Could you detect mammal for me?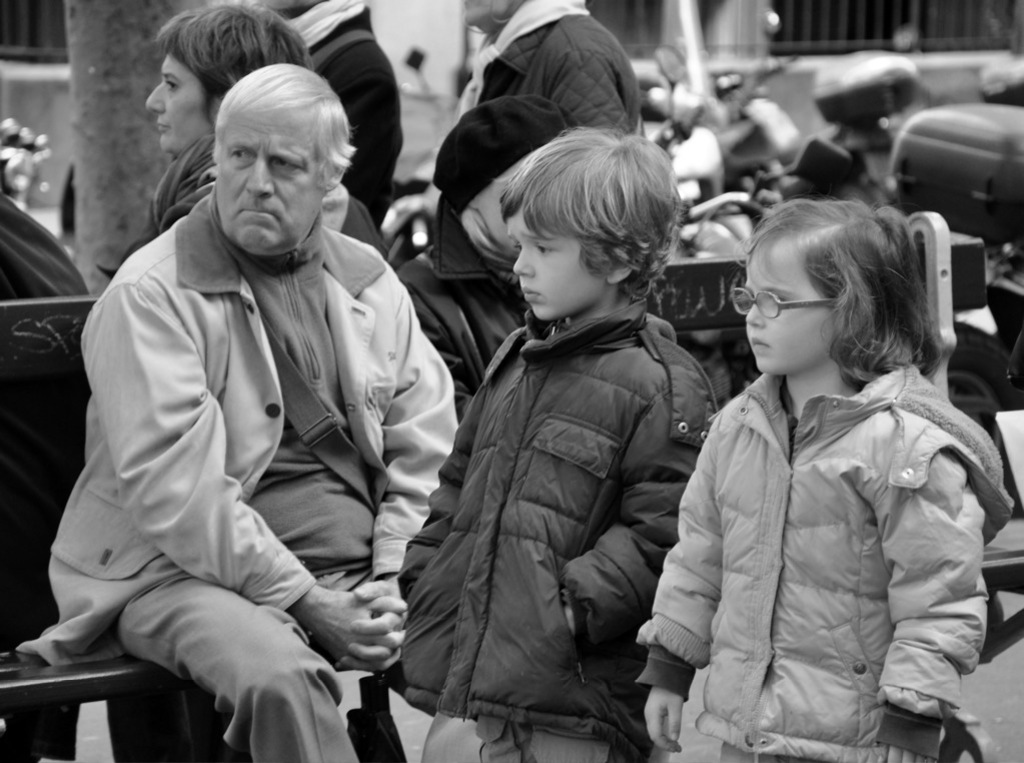
Detection result: x1=397, y1=94, x2=590, y2=421.
